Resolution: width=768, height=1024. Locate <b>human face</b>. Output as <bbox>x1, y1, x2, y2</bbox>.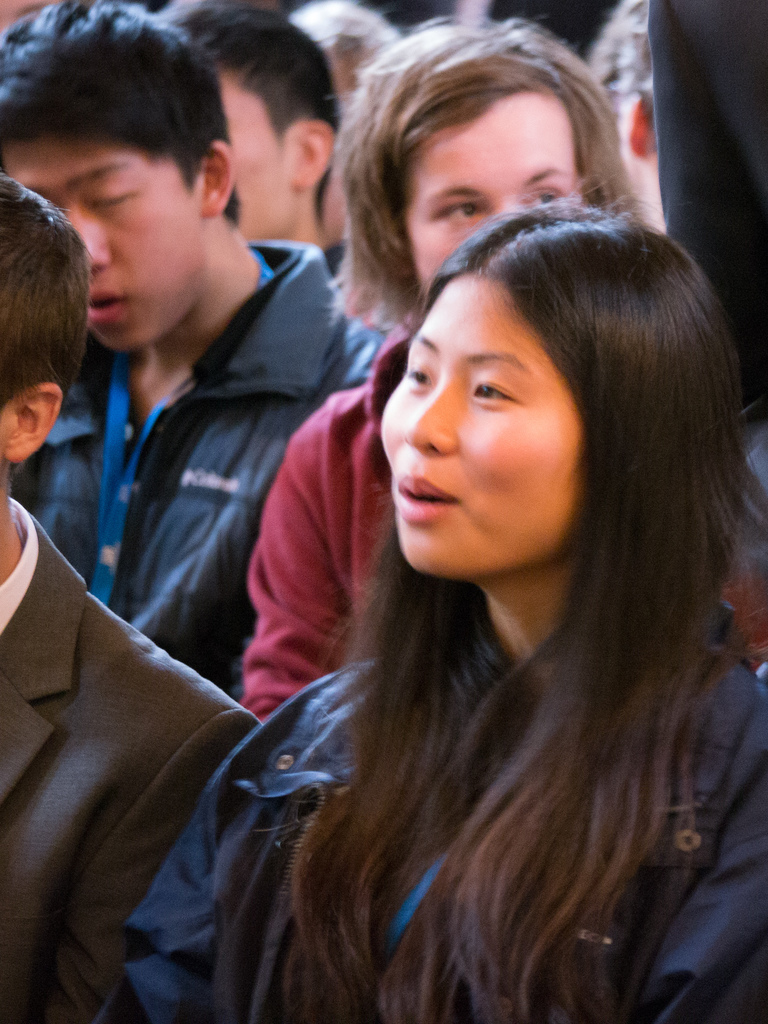
<bbox>2, 134, 214, 349</bbox>.
